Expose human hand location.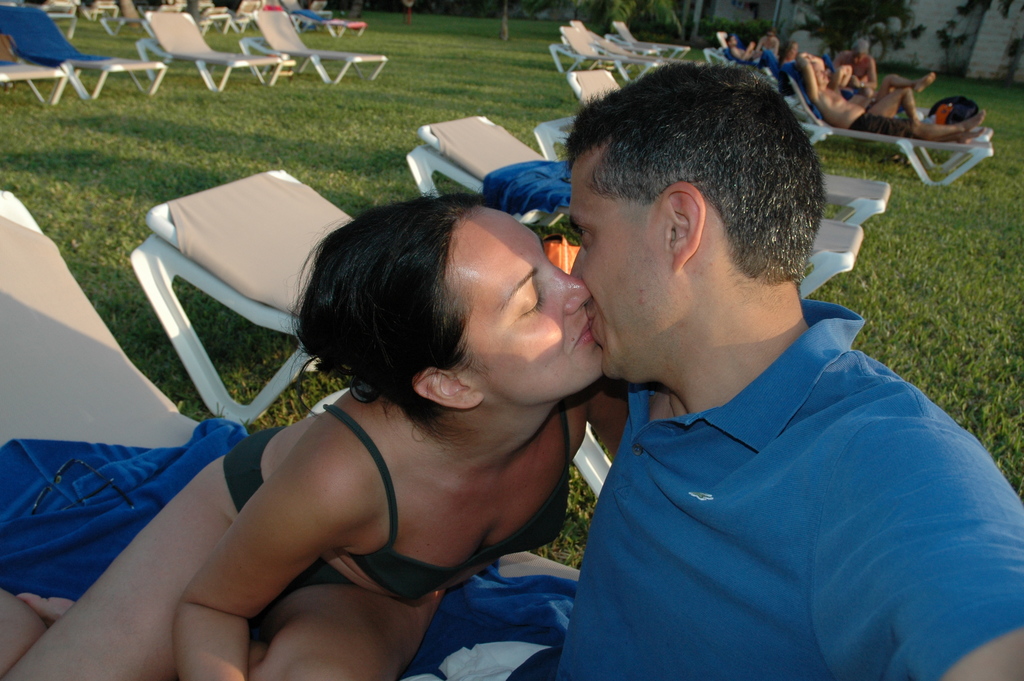
Exposed at Rect(854, 79, 863, 89).
